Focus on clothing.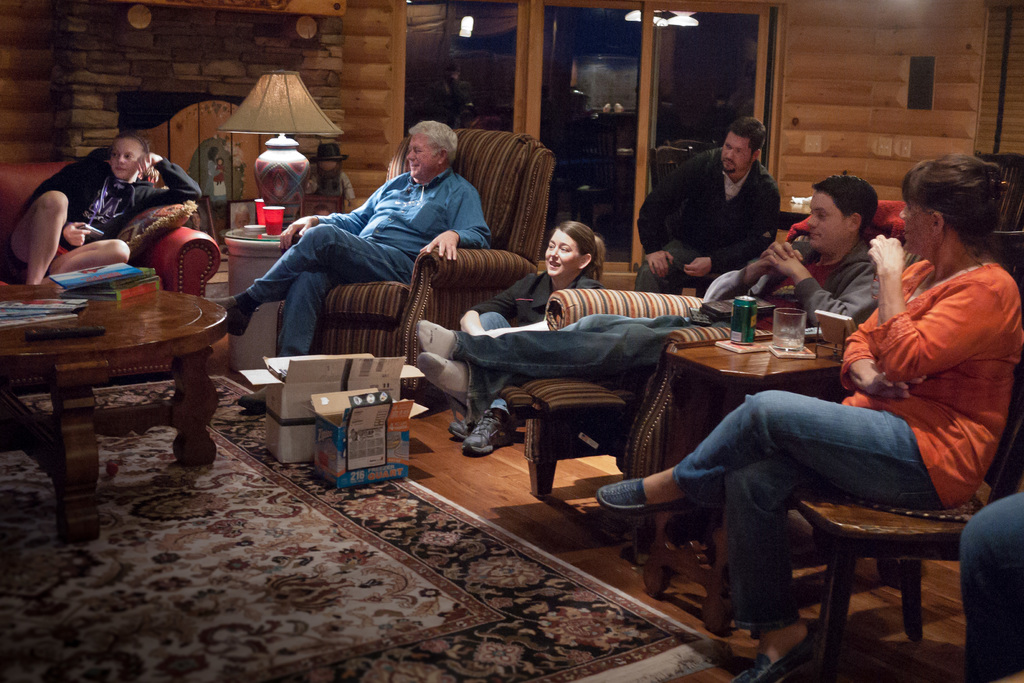
Focused at {"x1": 662, "y1": 246, "x2": 1003, "y2": 619}.
